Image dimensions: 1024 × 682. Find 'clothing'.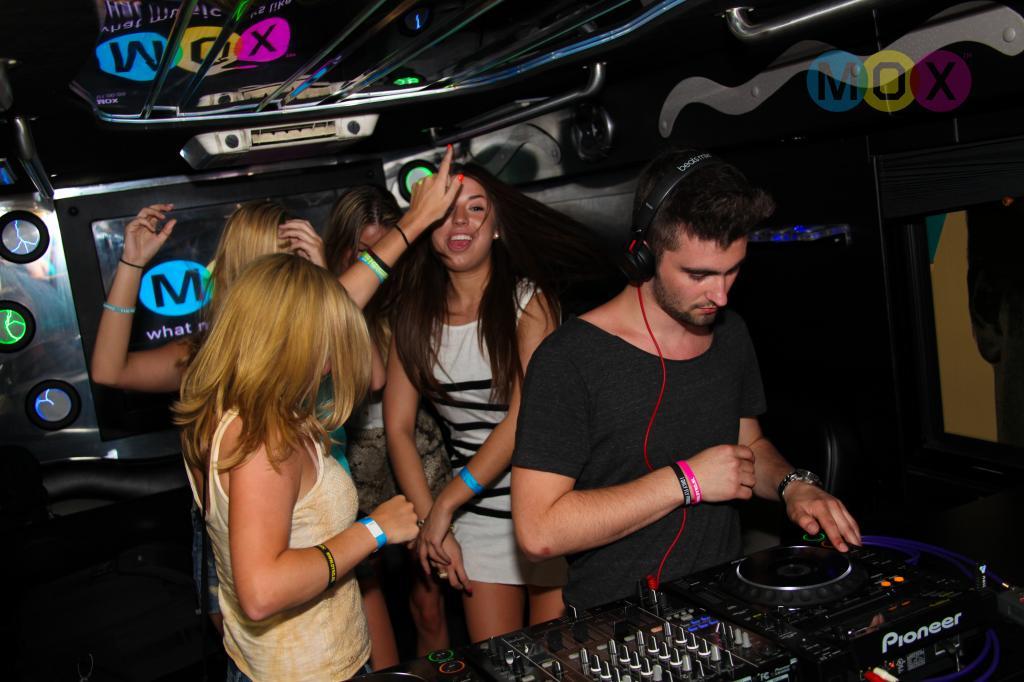
[513, 330, 766, 611].
